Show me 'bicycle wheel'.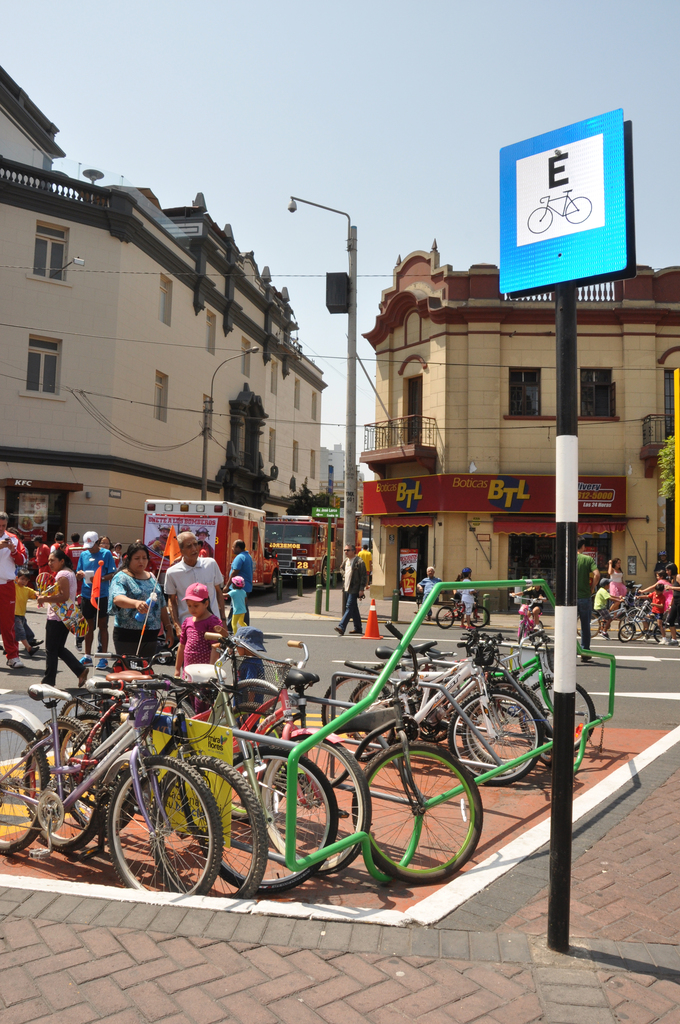
'bicycle wheel' is here: crop(317, 672, 394, 763).
